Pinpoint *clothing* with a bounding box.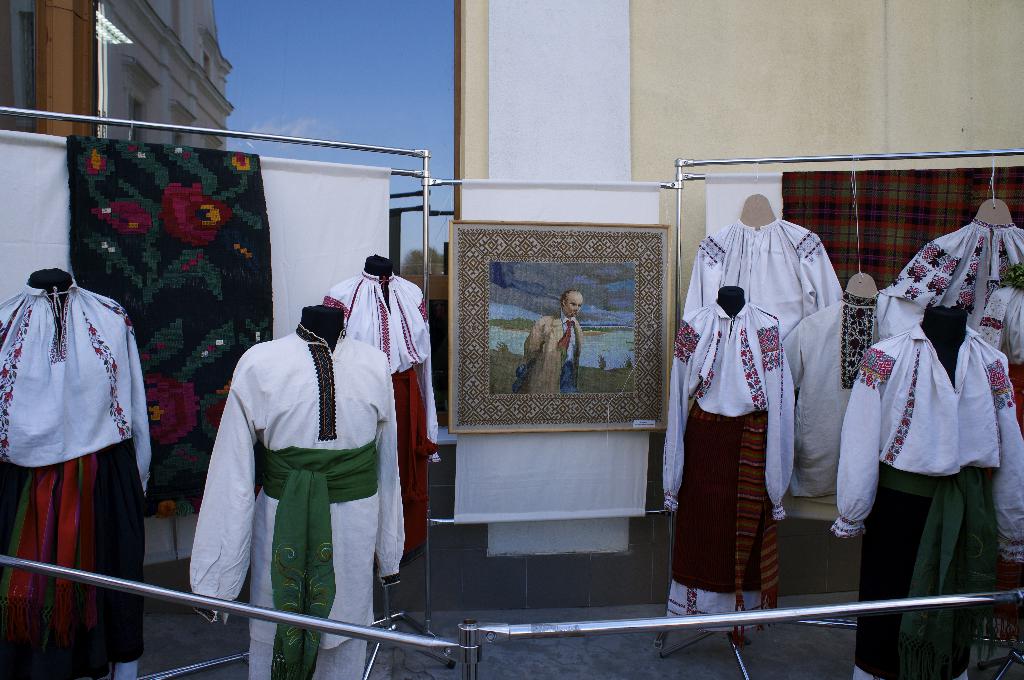
{"left": 196, "top": 292, "right": 415, "bottom": 656}.
